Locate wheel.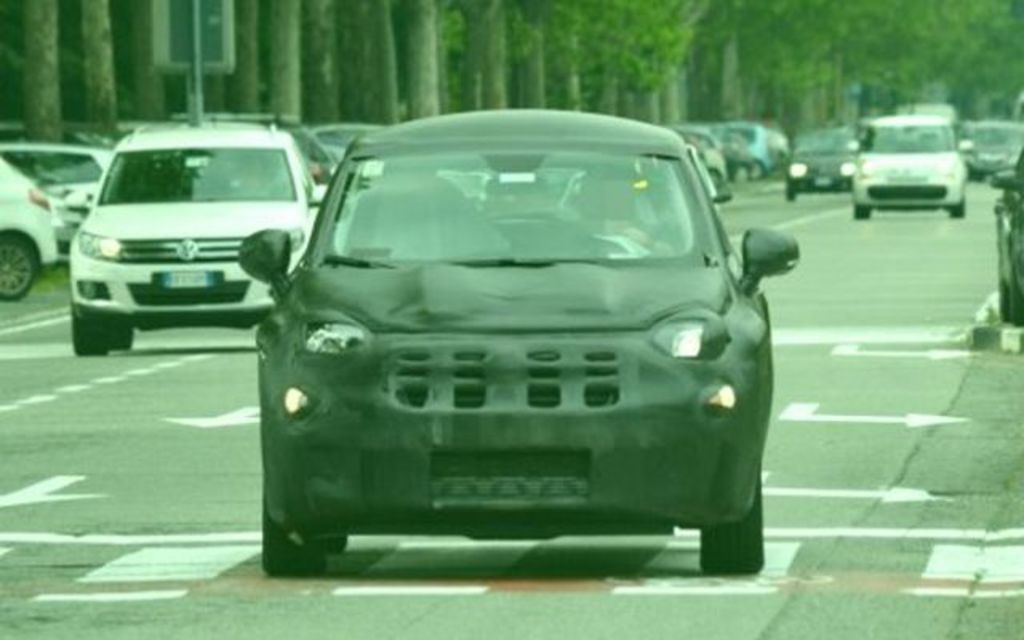
Bounding box: (734,163,747,182).
